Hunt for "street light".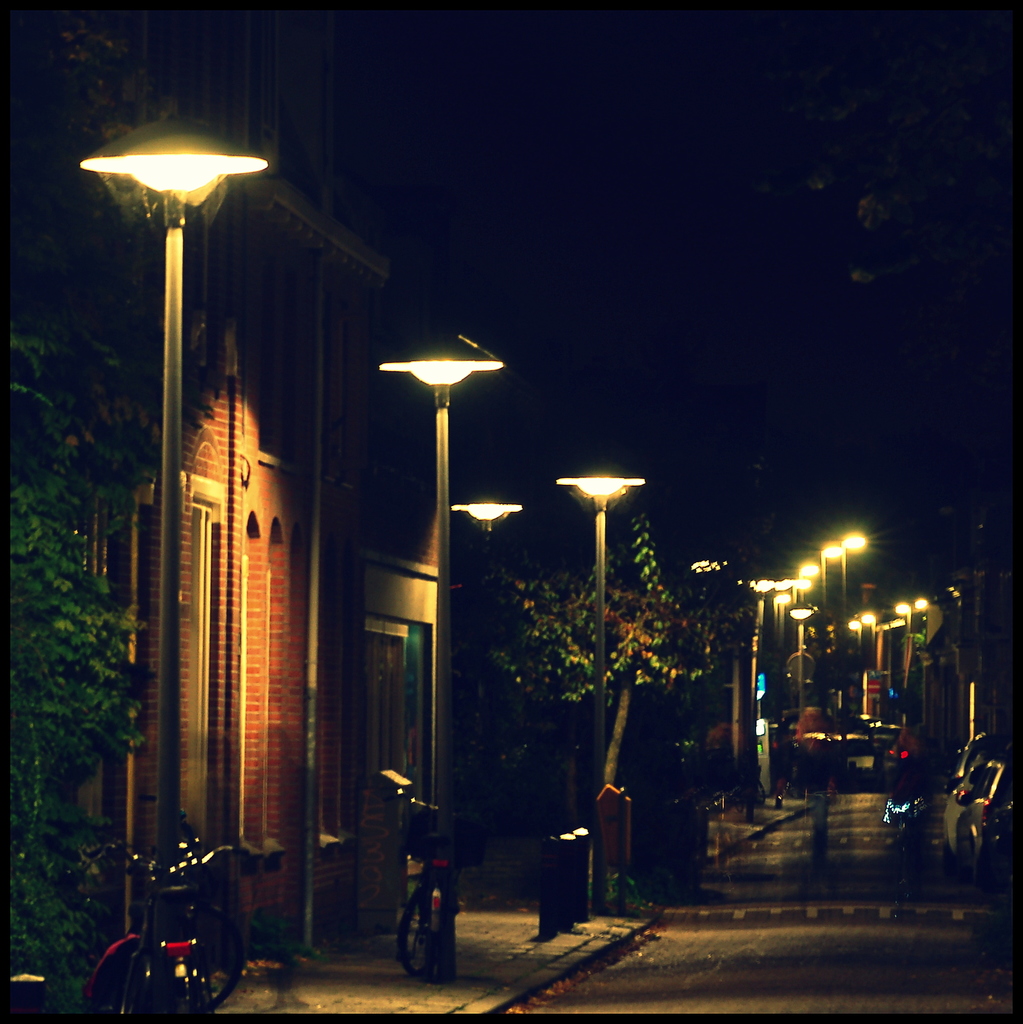
Hunted down at select_region(889, 598, 916, 675).
